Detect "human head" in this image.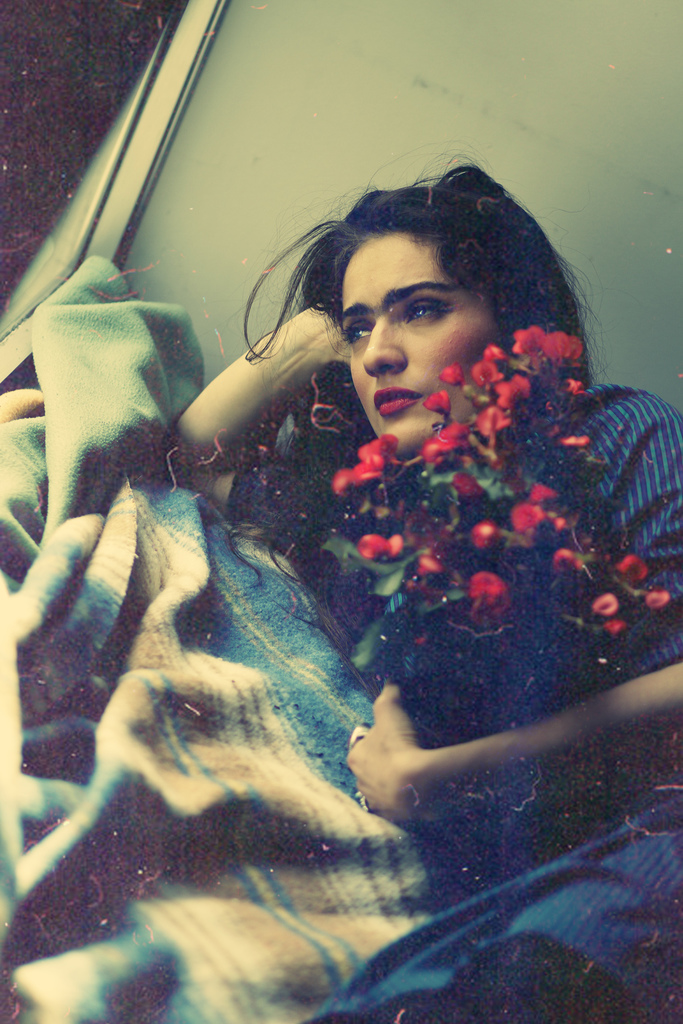
Detection: {"left": 302, "top": 172, "right": 570, "bottom": 437}.
